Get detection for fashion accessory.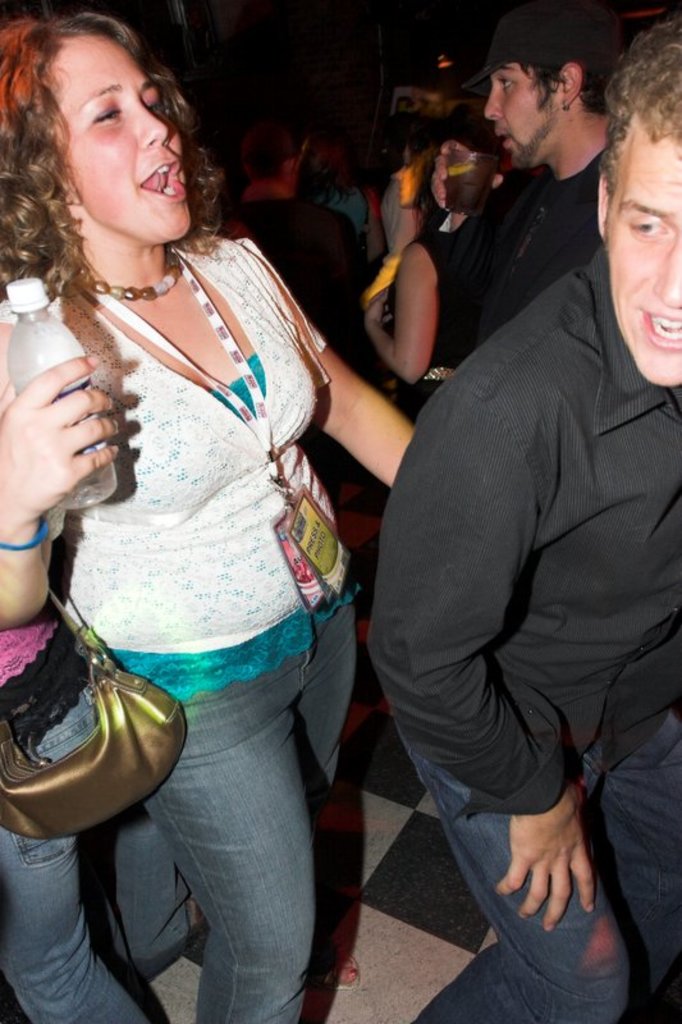
Detection: <box>84,251,187,301</box>.
